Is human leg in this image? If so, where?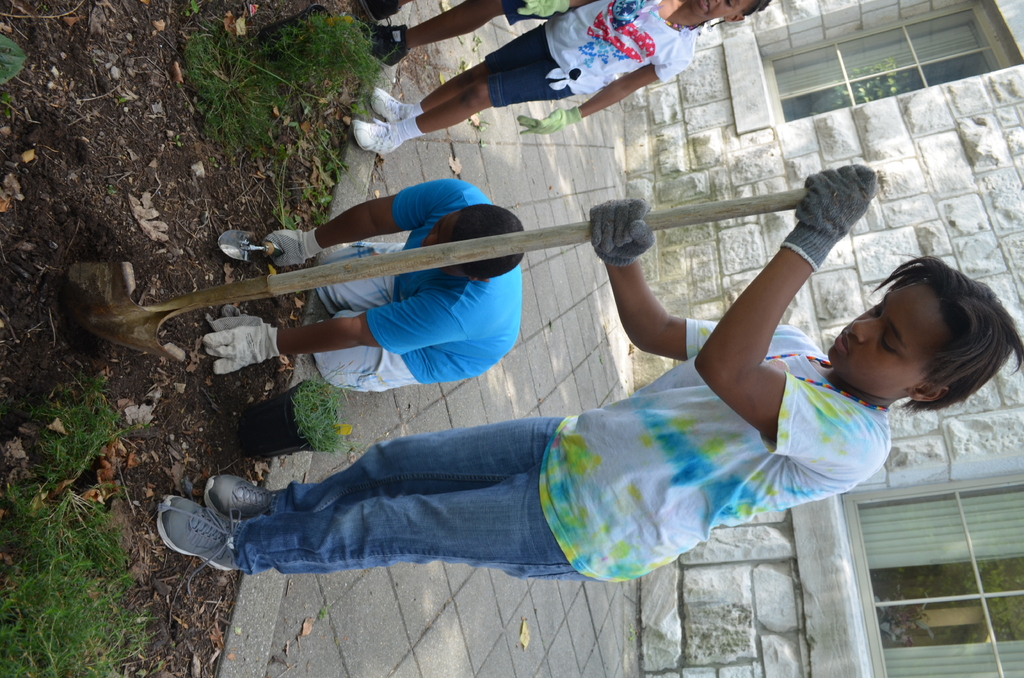
Yes, at (left=204, top=408, right=596, bottom=520).
